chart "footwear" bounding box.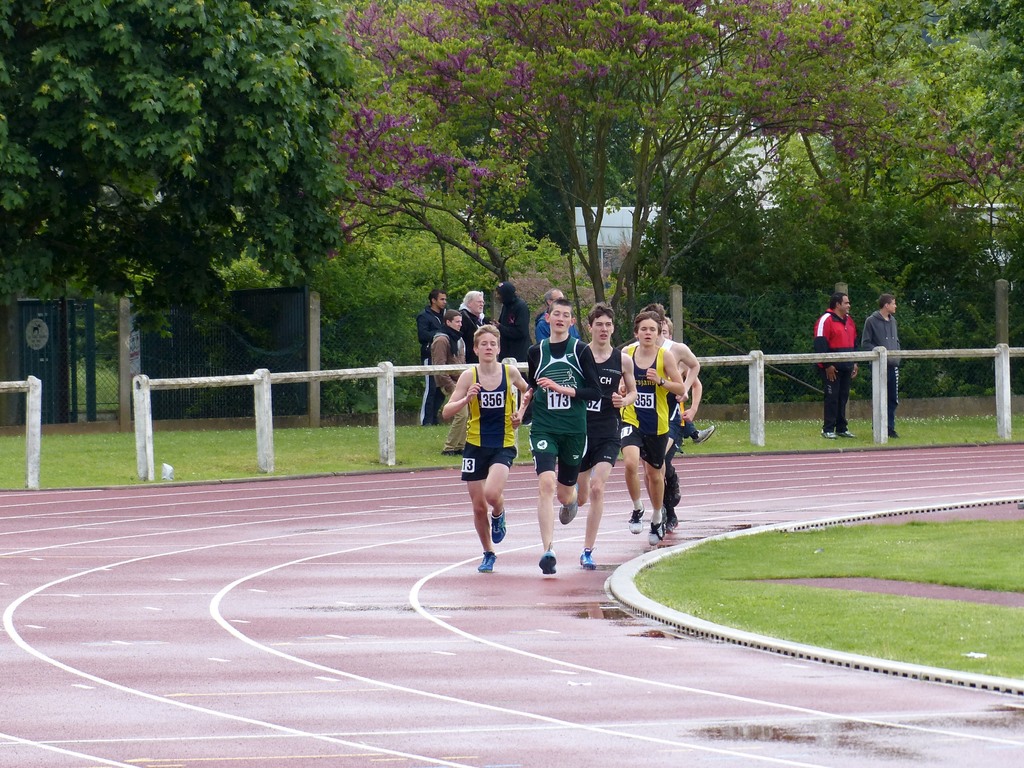
Charted: l=668, t=475, r=680, b=505.
